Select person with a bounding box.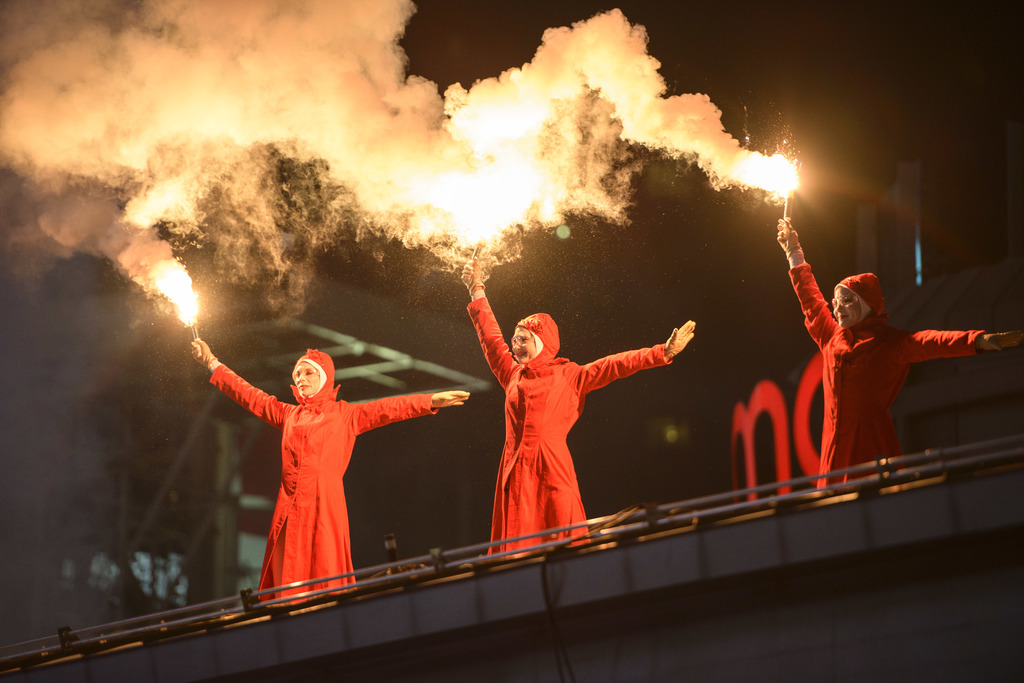
box=[457, 260, 693, 562].
